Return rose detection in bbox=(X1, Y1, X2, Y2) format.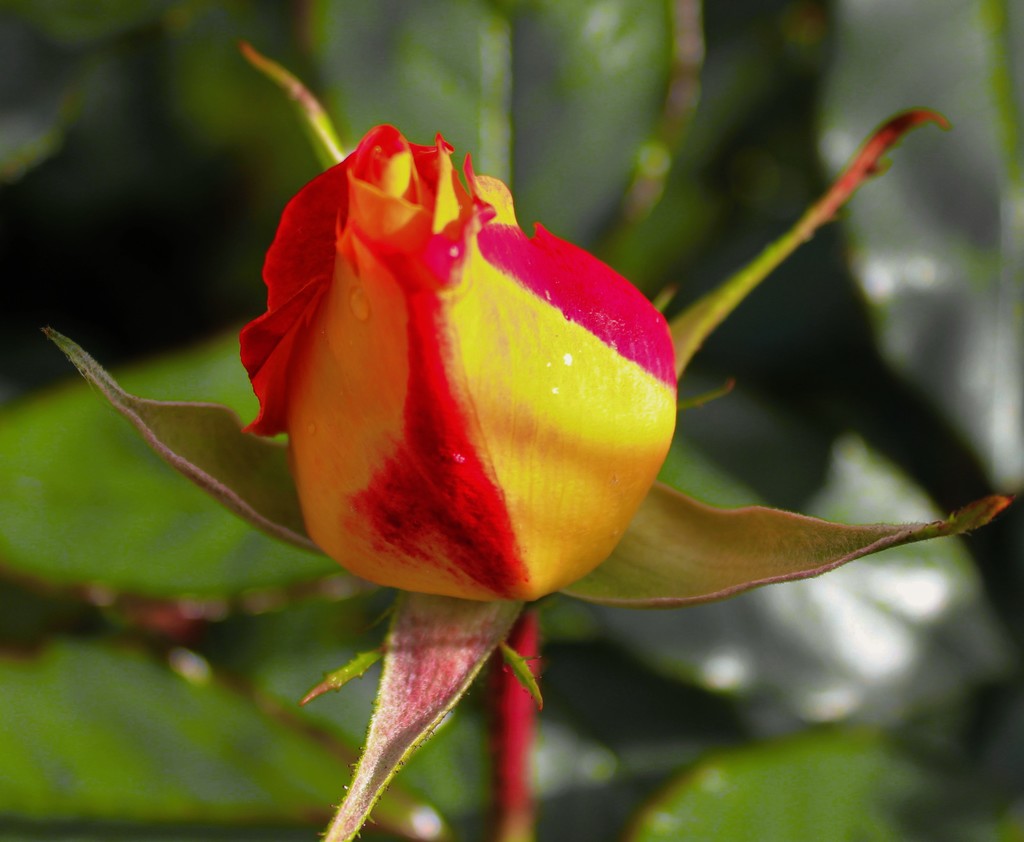
bbox=(229, 123, 682, 603).
